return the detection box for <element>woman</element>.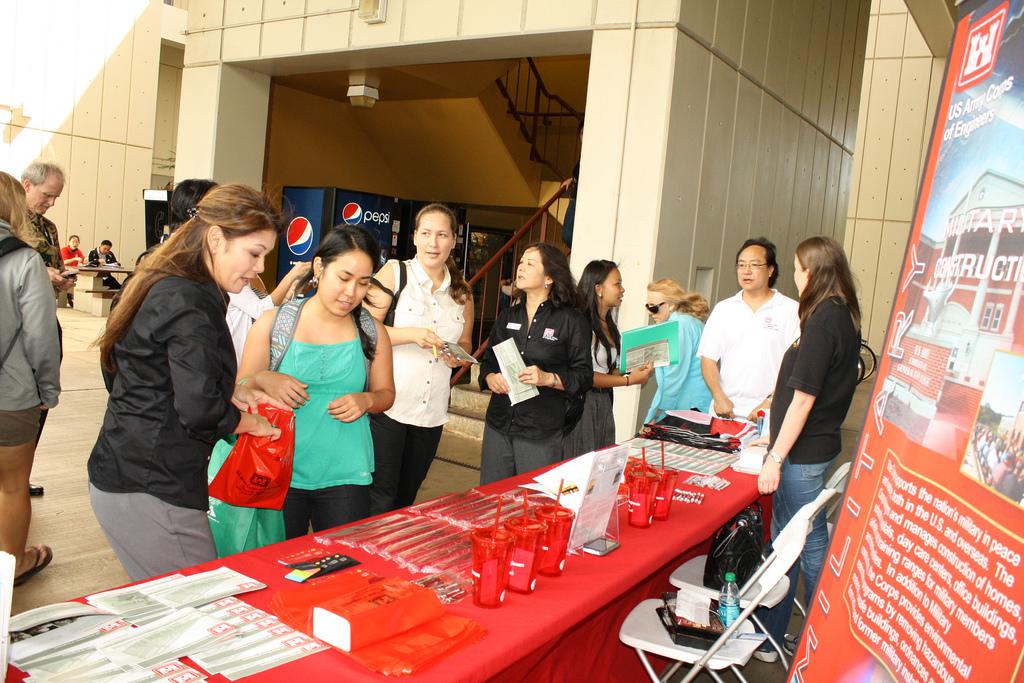
pyautogui.locateOnScreen(475, 246, 592, 493).
